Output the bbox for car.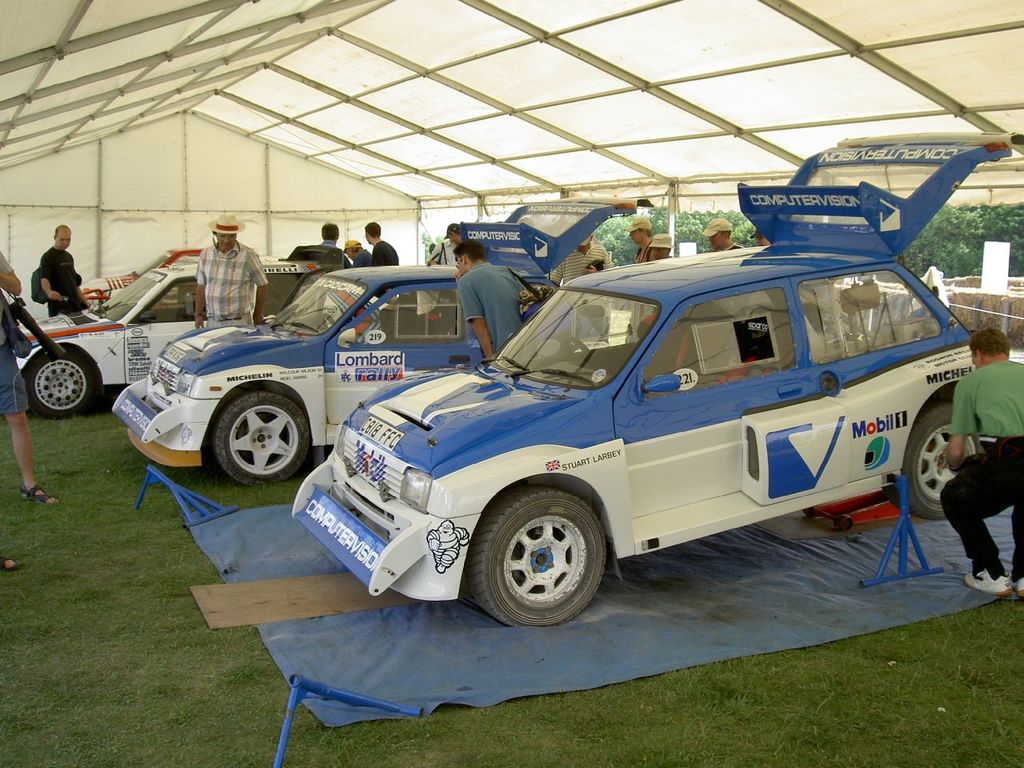
bbox=[13, 255, 347, 415].
